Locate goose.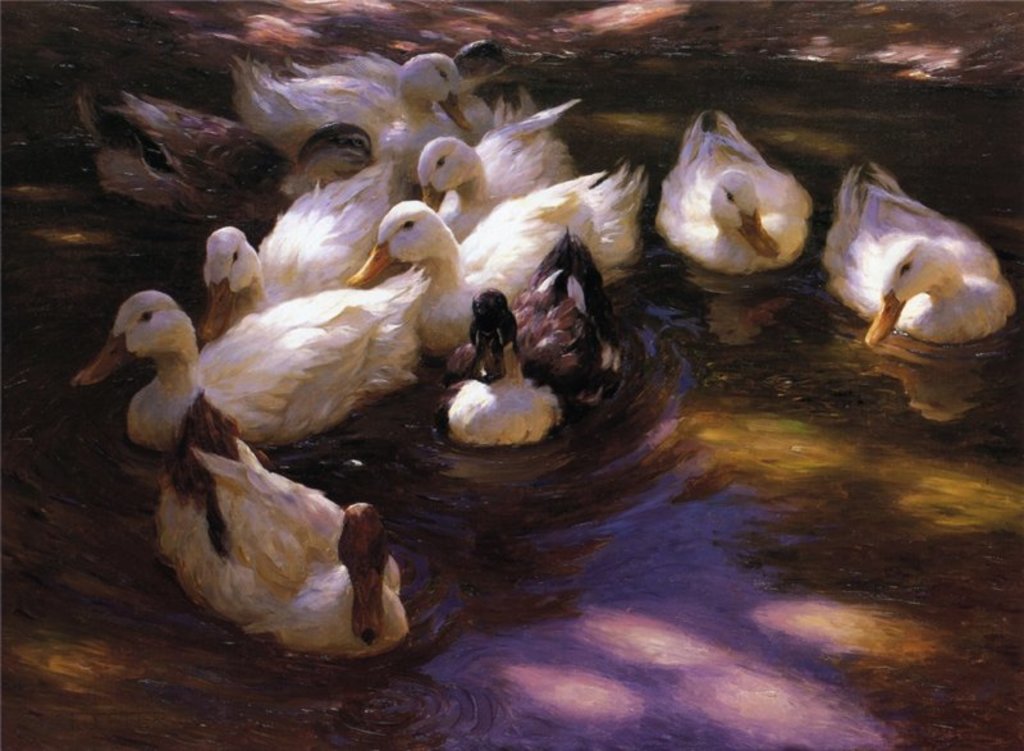
Bounding box: x1=234 y1=59 x2=422 y2=178.
